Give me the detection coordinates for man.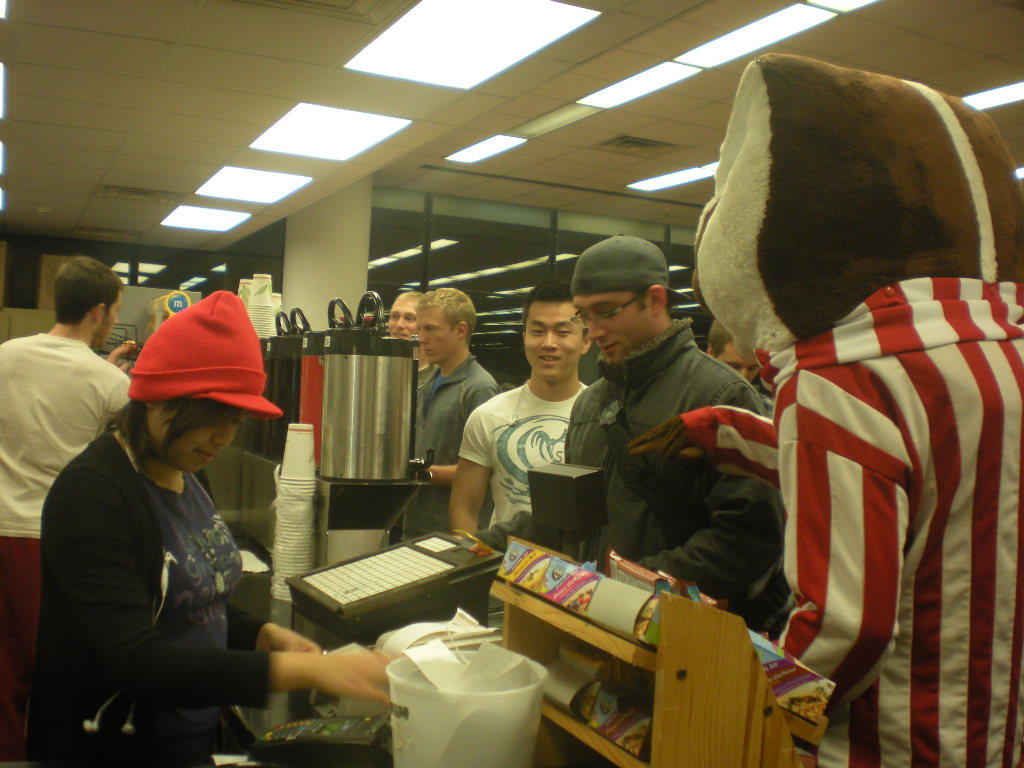
<bbox>447, 270, 595, 542</bbox>.
